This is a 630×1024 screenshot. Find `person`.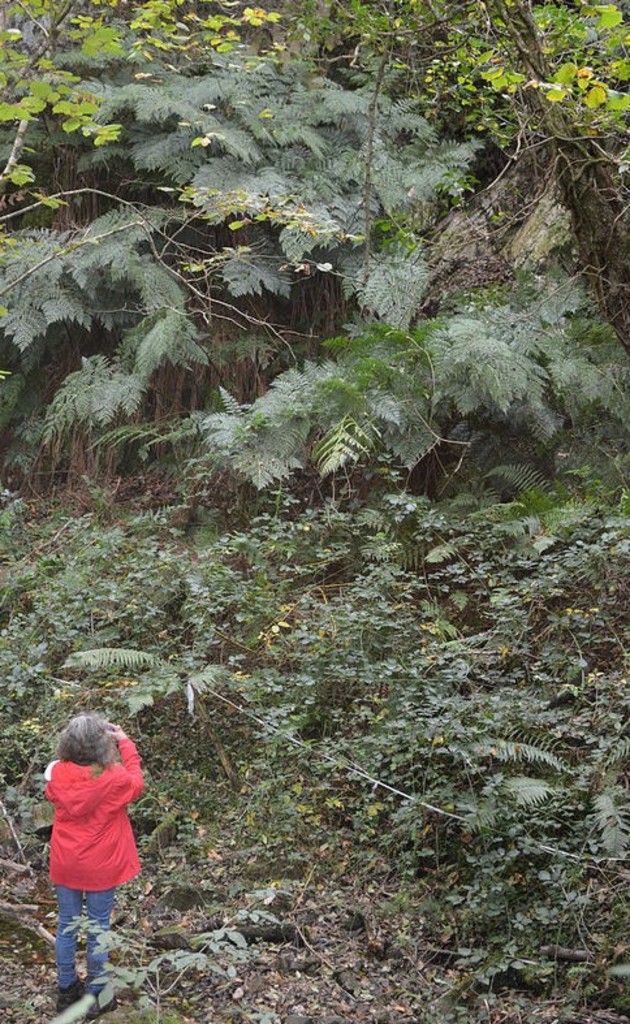
Bounding box: [left=20, top=696, right=154, bottom=993].
